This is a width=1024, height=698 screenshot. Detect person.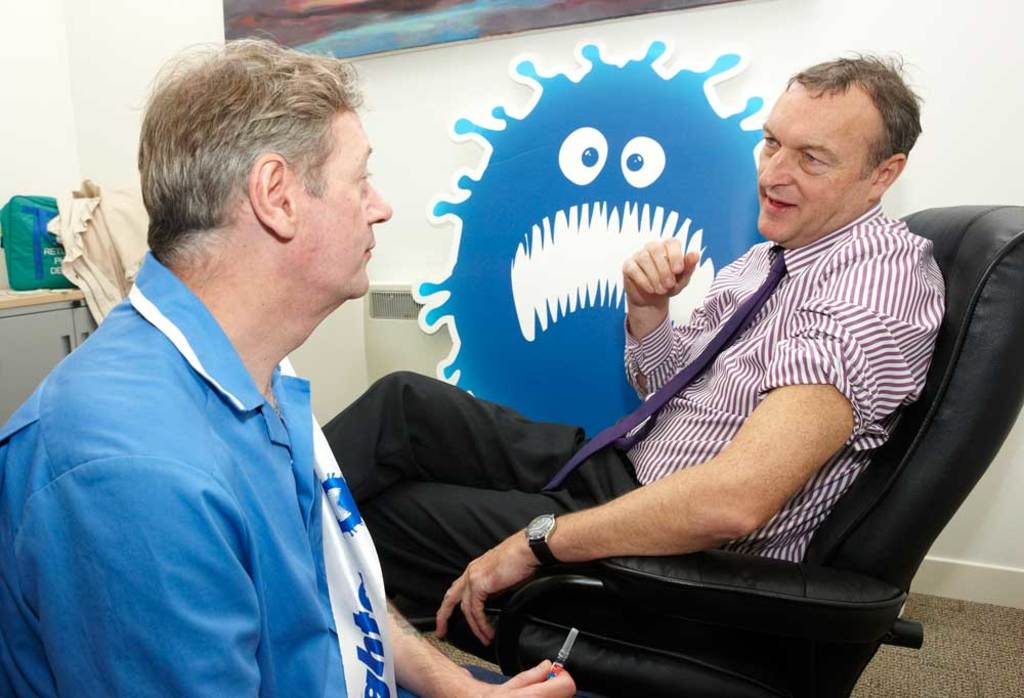
bbox=(377, 85, 943, 664).
